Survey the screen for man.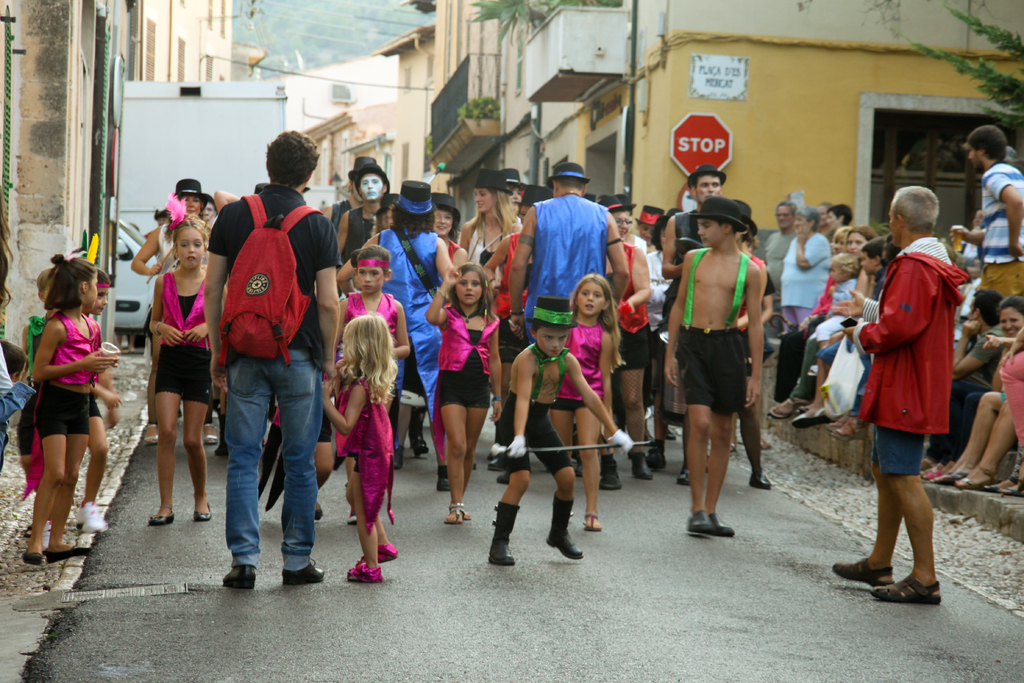
Survey found: [x1=662, y1=163, x2=766, y2=482].
